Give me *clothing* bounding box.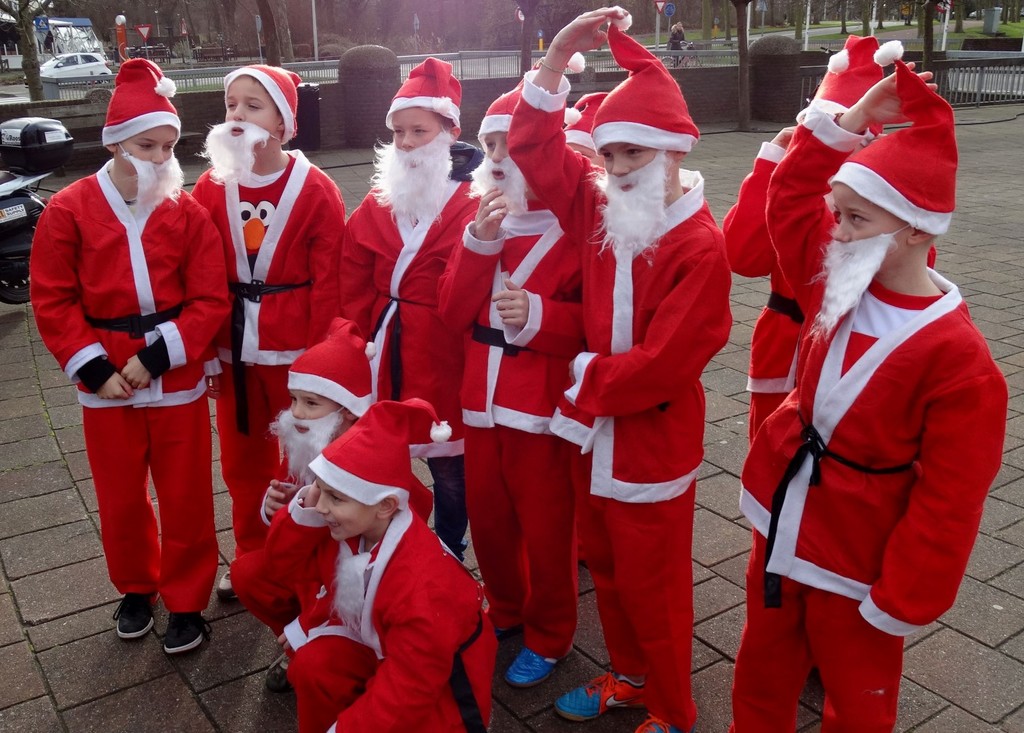
region(264, 523, 493, 732).
